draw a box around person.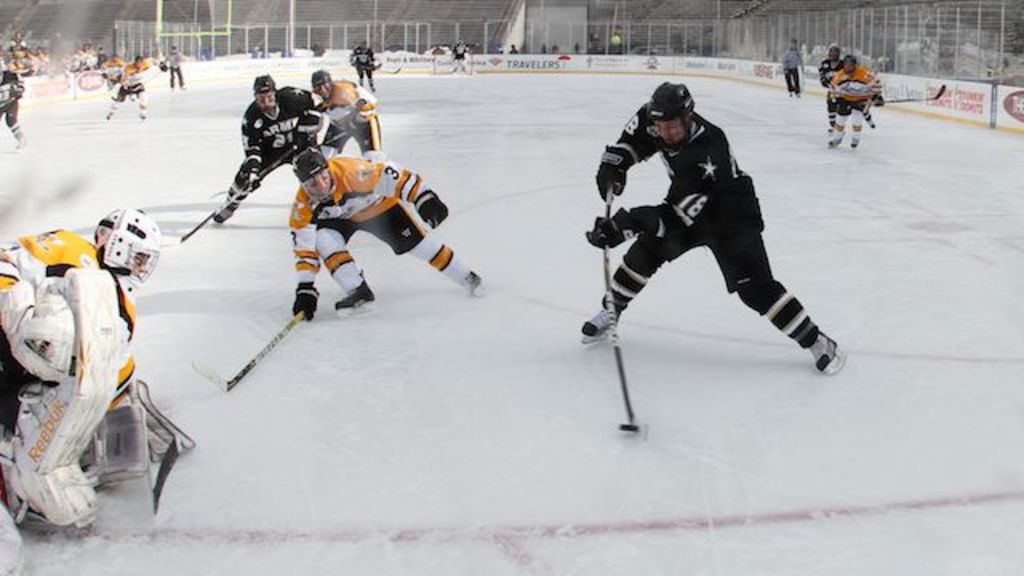
Rect(779, 37, 806, 102).
